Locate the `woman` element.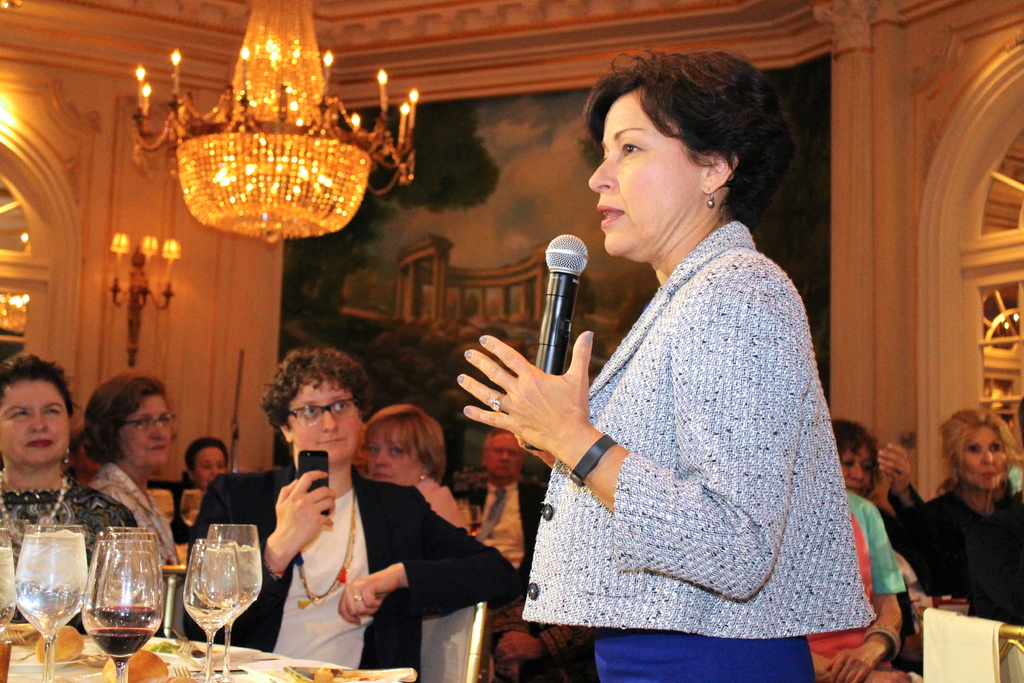
Element bbox: Rect(472, 77, 887, 682).
